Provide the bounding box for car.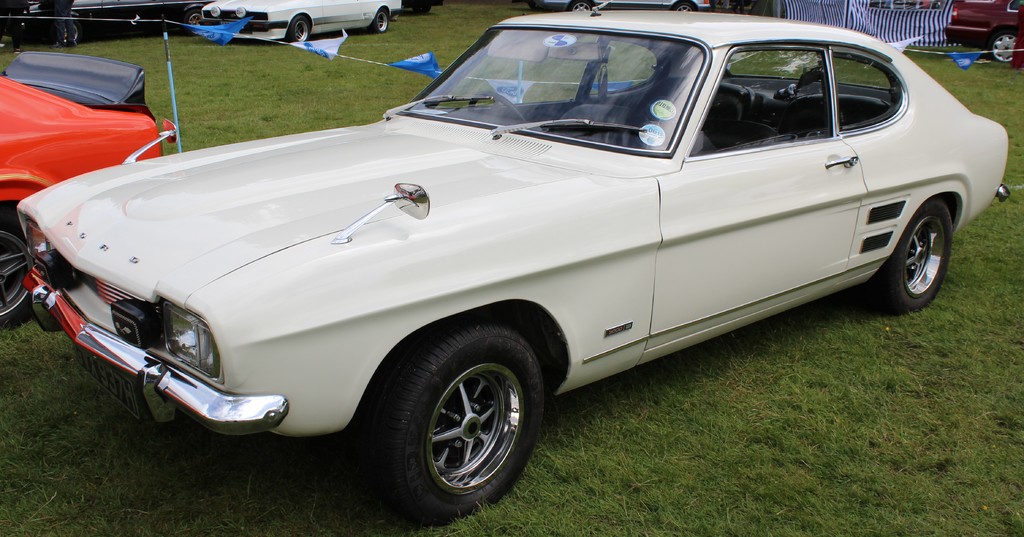
196, 0, 404, 47.
